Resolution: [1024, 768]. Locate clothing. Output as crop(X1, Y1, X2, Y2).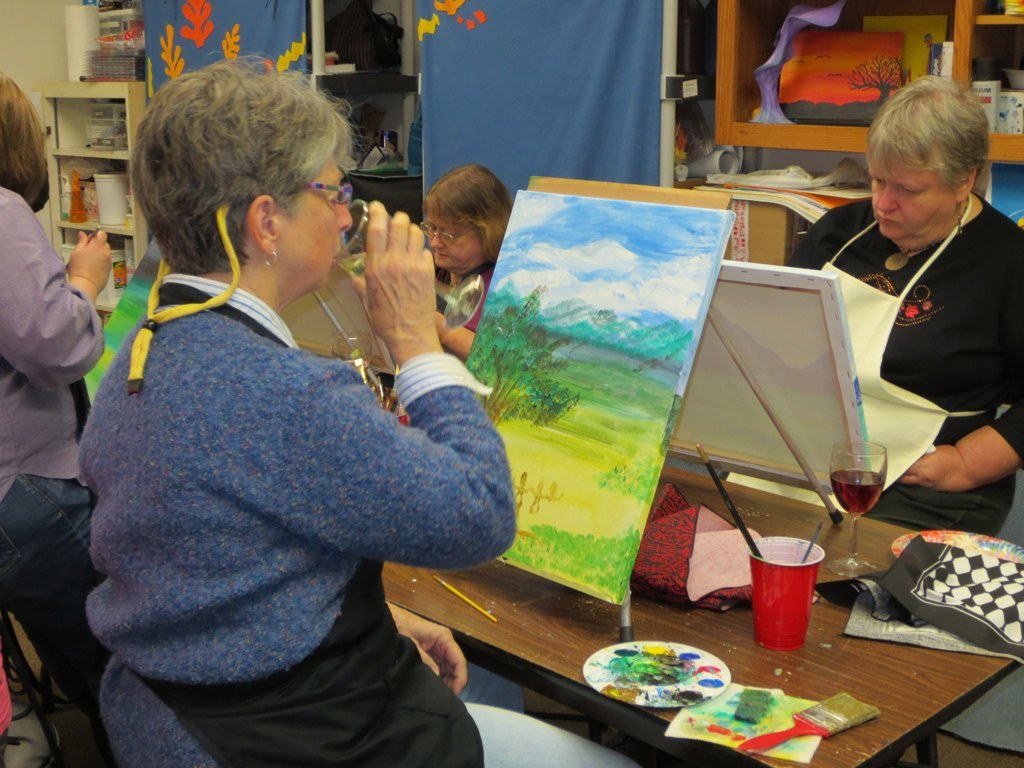
crop(782, 189, 1023, 533).
